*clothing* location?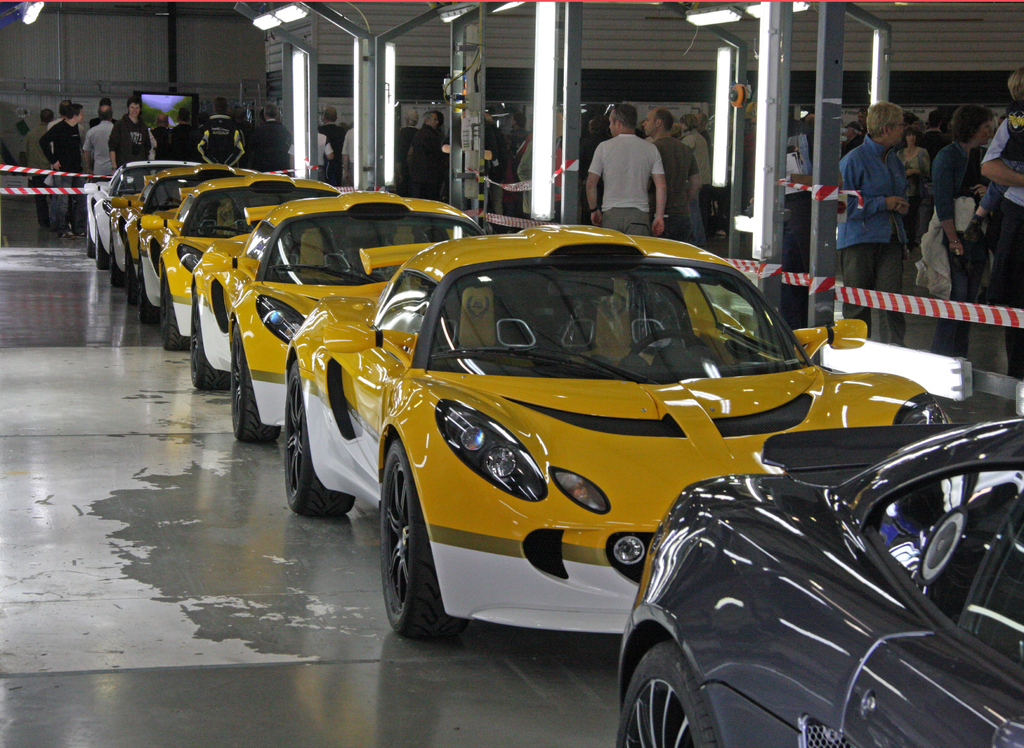
851 125 915 336
